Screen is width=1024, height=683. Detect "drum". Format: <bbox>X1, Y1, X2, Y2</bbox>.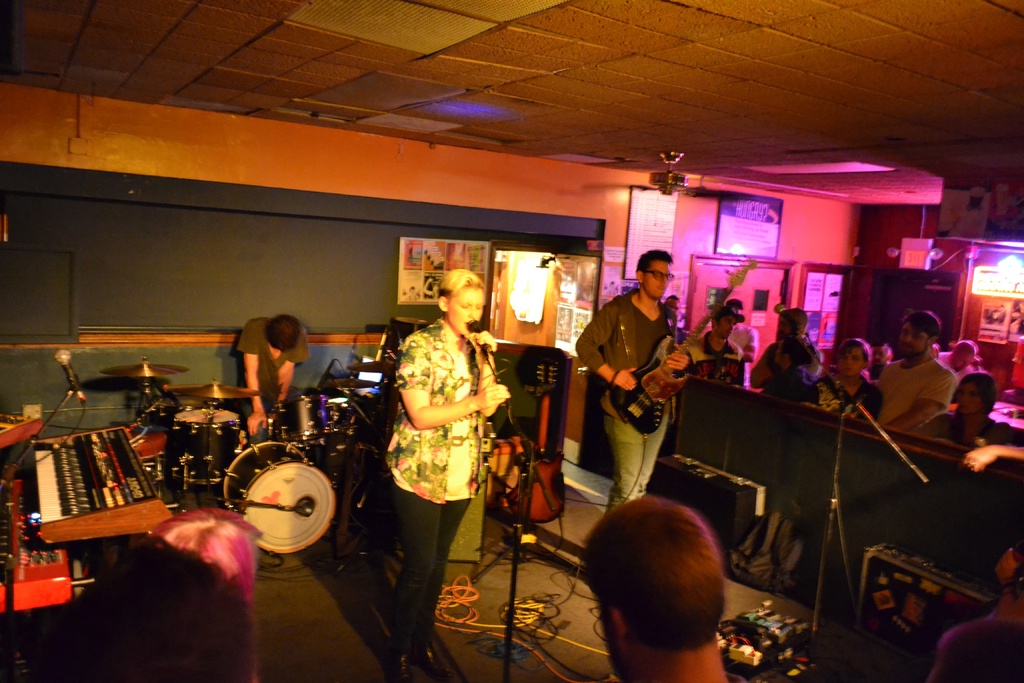
<bbox>174, 407, 242, 486</bbox>.
